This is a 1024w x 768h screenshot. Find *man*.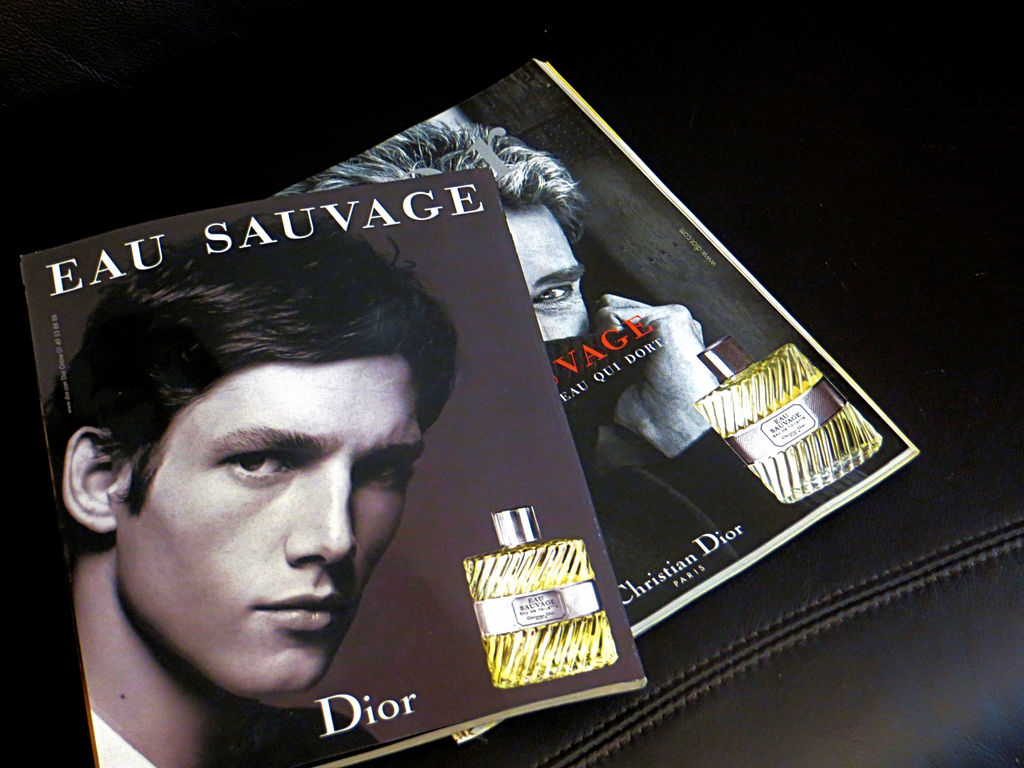
Bounding box: <bbox>31, 286, 498, 733</bbox>.
